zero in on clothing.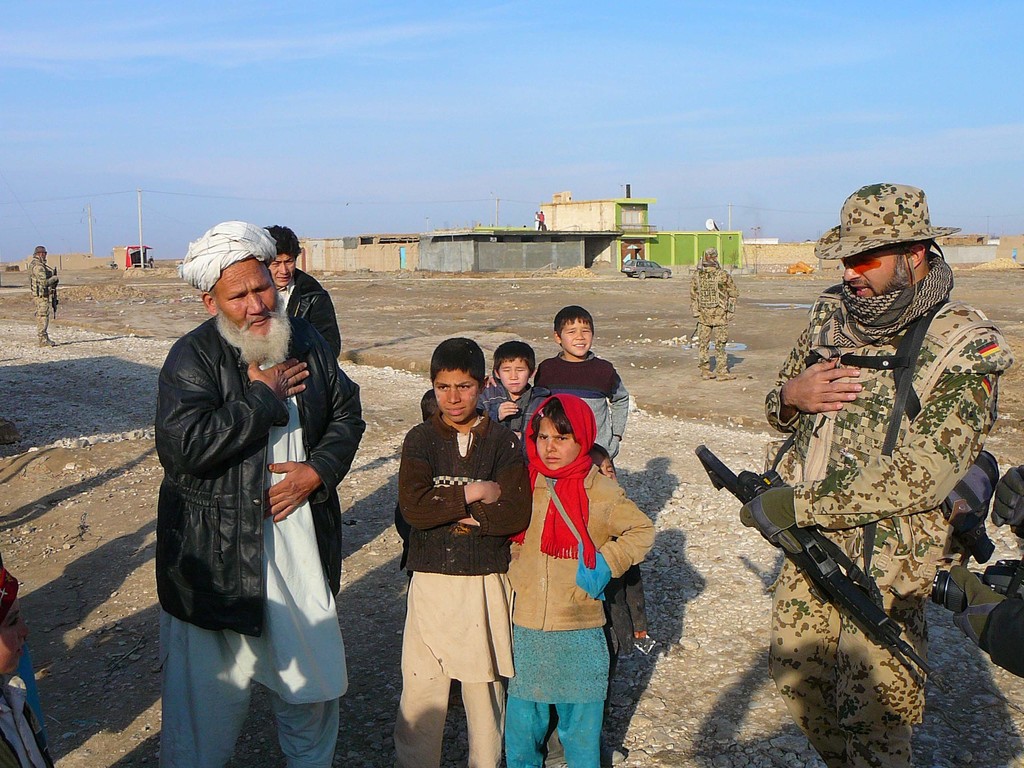
Zeroed in: bbox=(520, 354, 643, 616).
